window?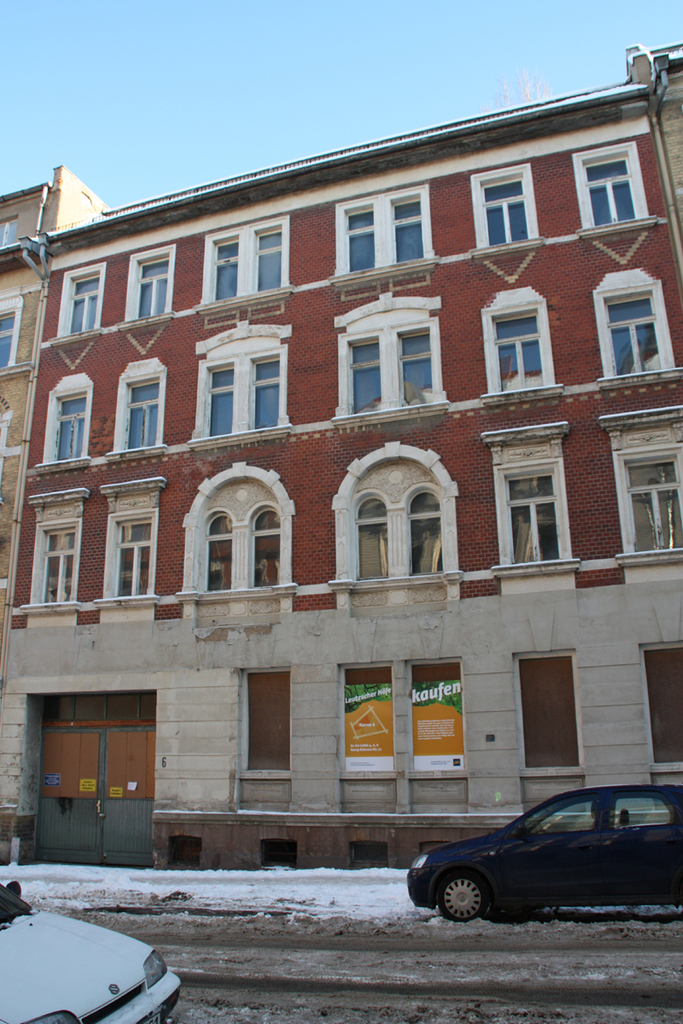
bbox(330, 183, 433, 274)
